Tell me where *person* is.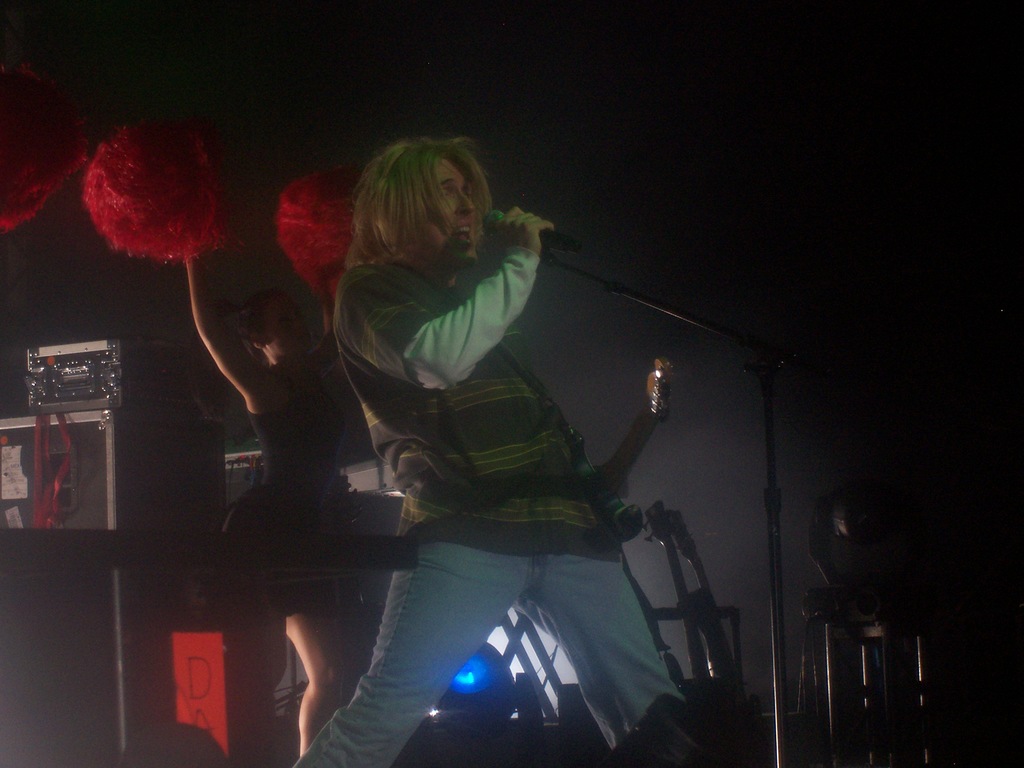
*person* is at region(260, 137, 694, 758).
